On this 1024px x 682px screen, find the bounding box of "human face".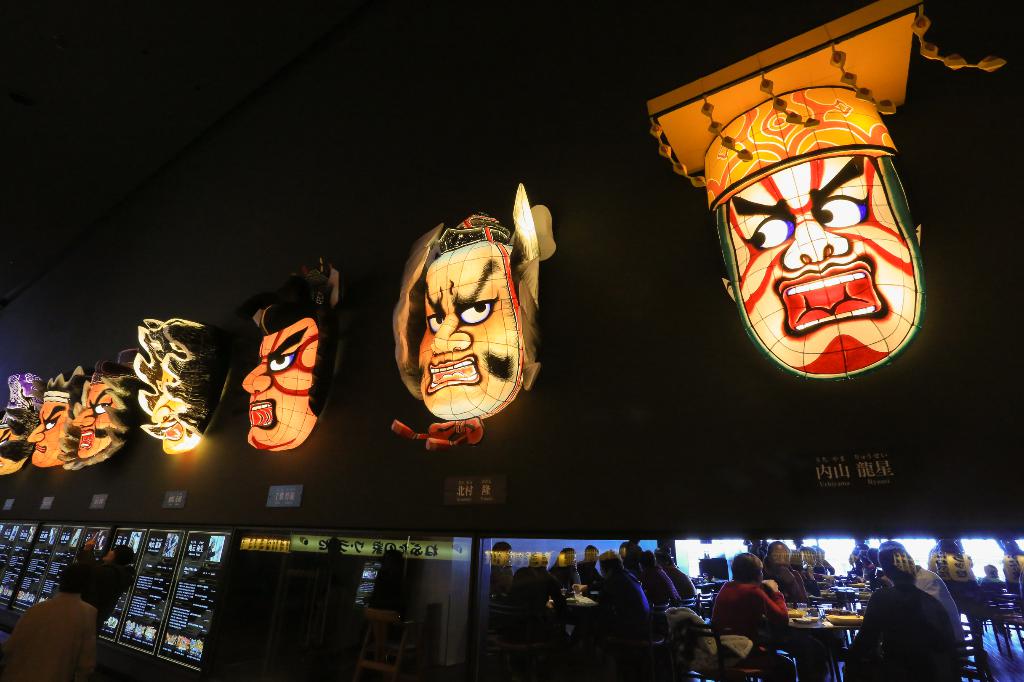
Bounding box: x1=412 y1=250 x2=525 y2=419.
